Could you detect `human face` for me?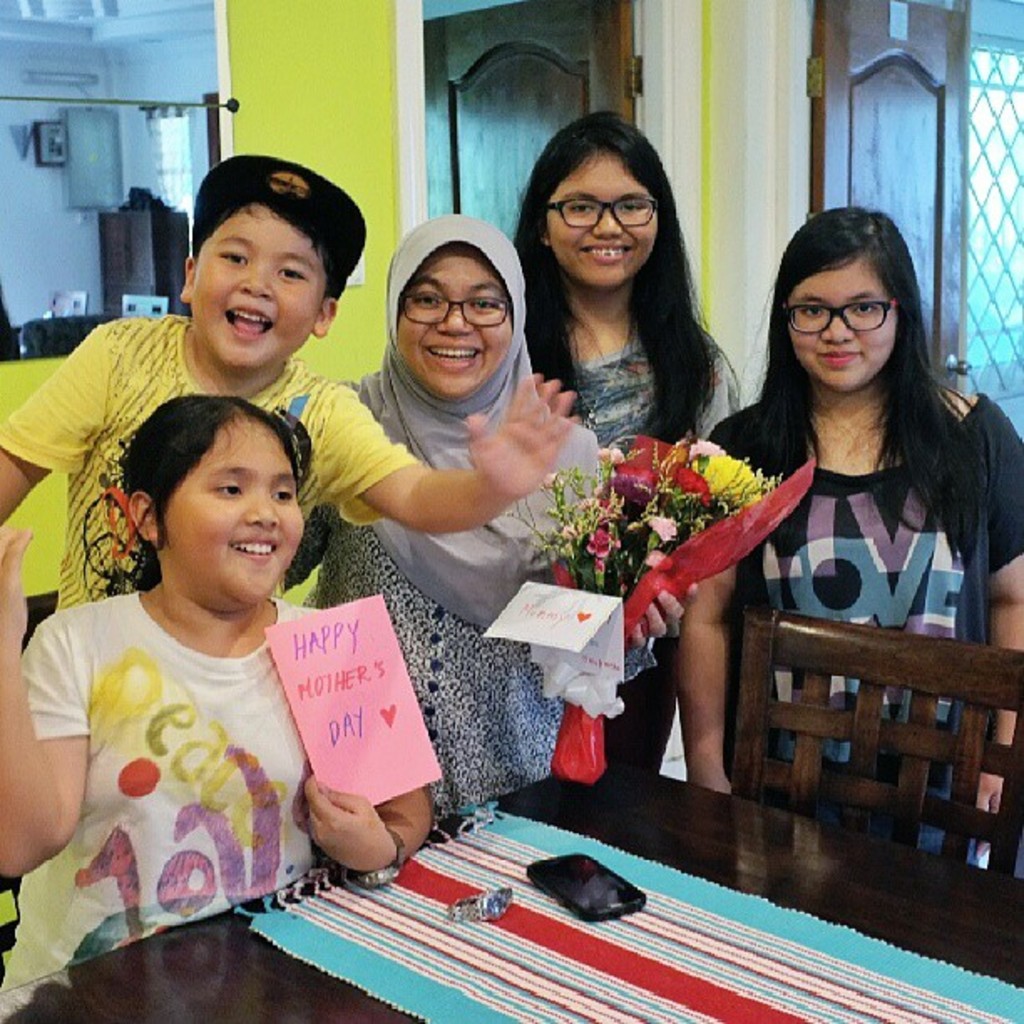
Detection result: <bbox>390, 246, 502, 403</bbox>.
